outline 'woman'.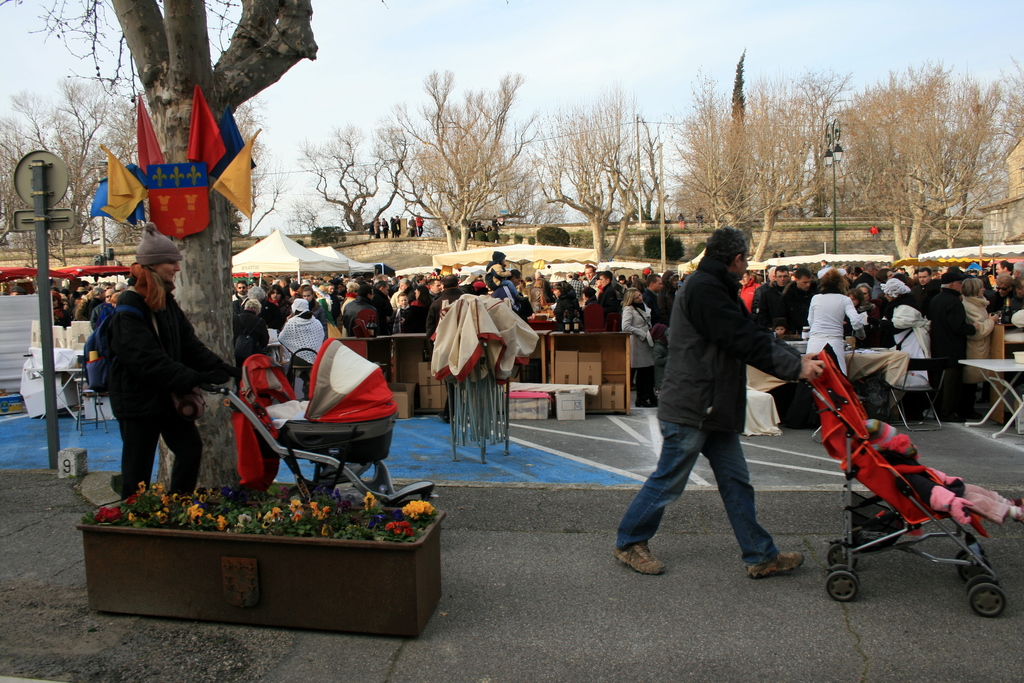
Outline: box(961, 277, 1000, 410).
